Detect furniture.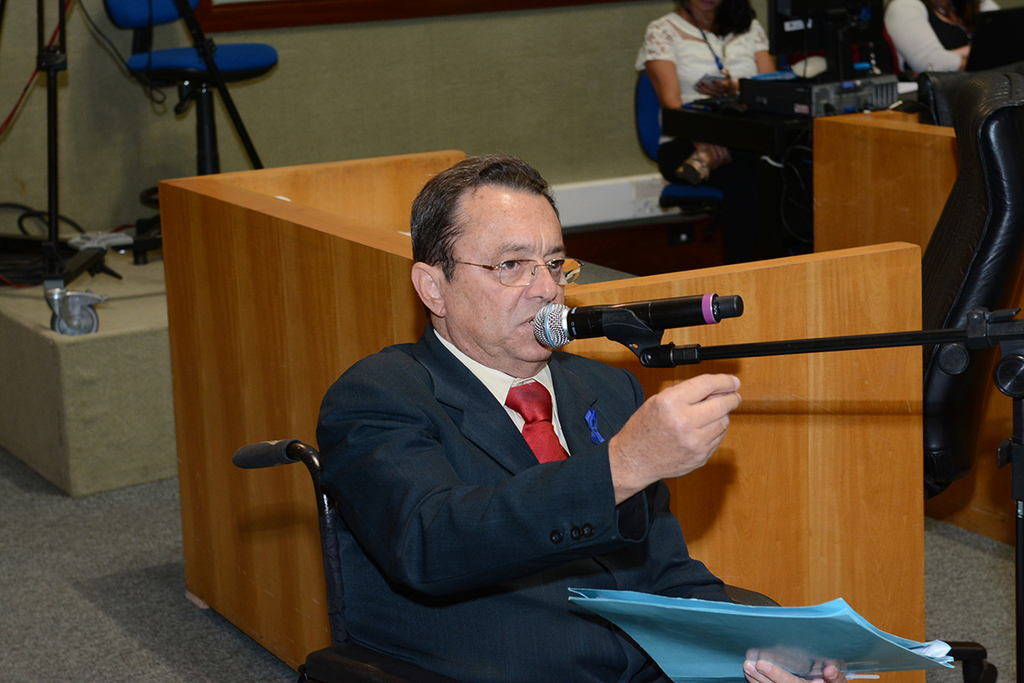
Detected at l=102, t=0, r=278, b=265.
